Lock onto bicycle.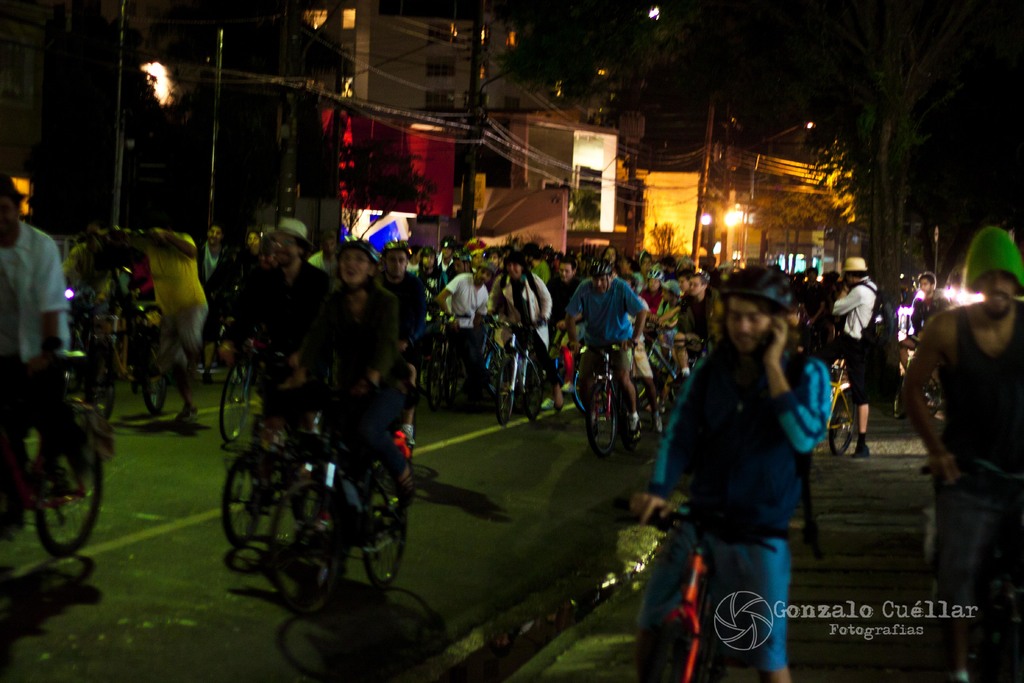
Locked: bbox(0, 342, 116, 552).
